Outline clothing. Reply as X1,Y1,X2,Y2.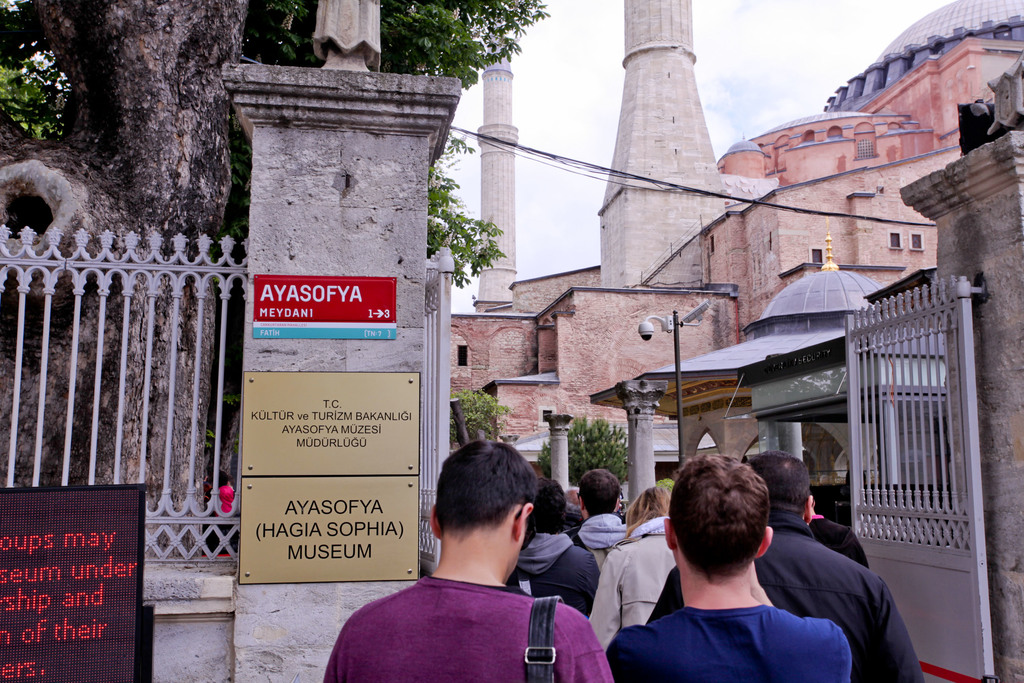
508,529,604,613.
